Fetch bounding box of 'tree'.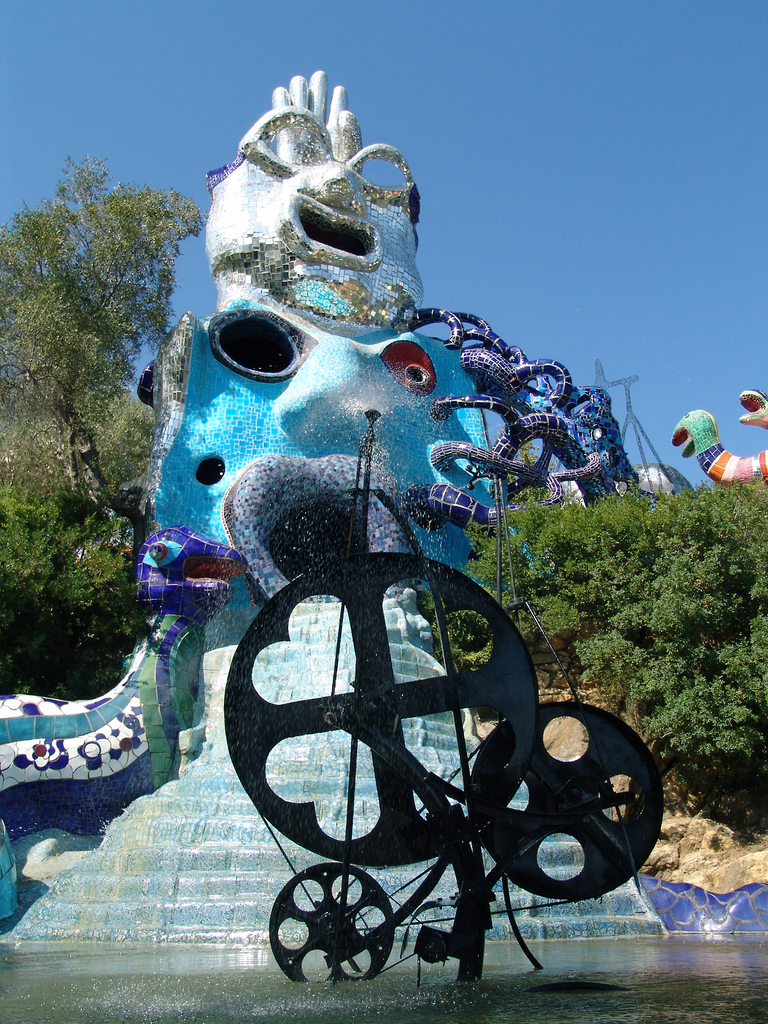
Bbox: 0:155:212:556.
